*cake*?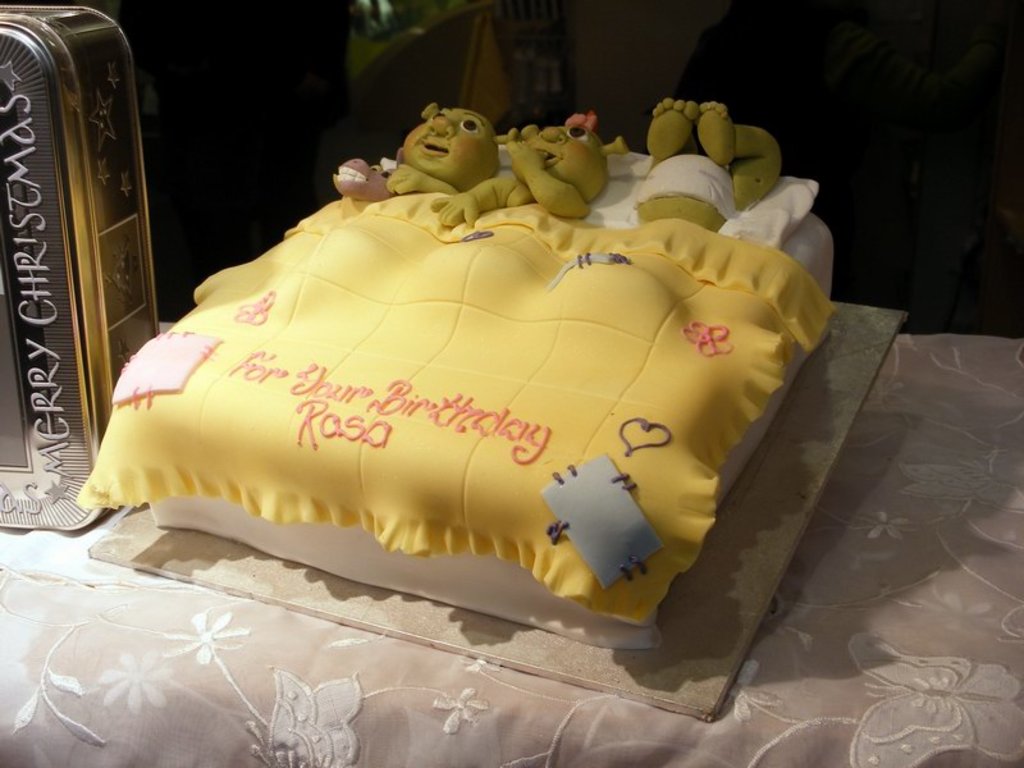
rect(73, 100, 832, 655)
